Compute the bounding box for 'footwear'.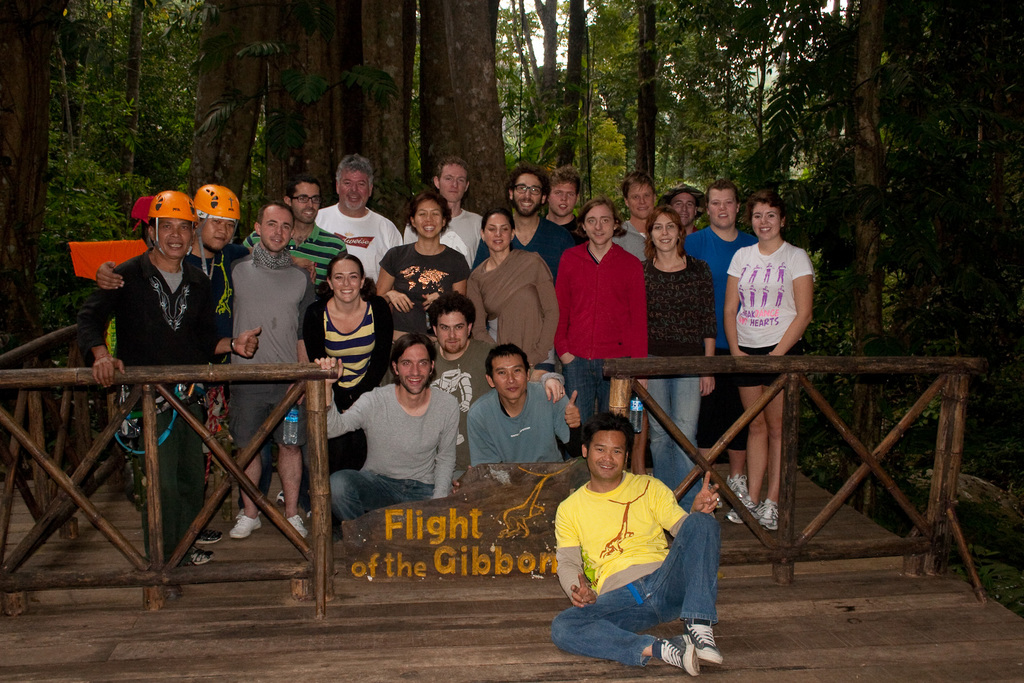
x1=193, y1=527, x2=223, y2=548.
